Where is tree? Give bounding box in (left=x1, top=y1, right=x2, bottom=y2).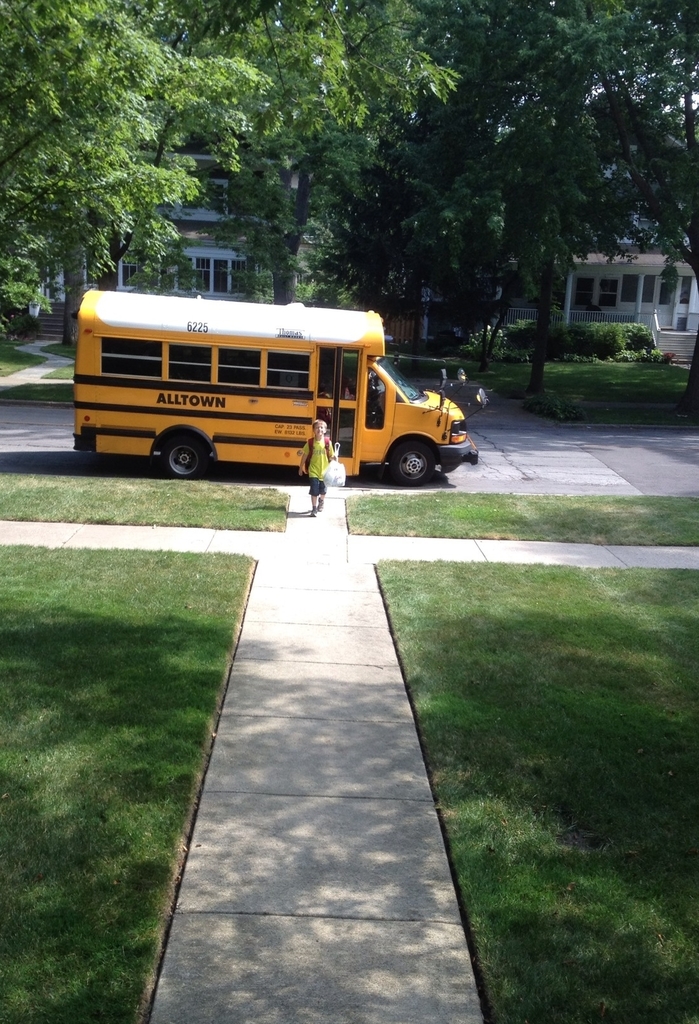
(left=0, top=49, right=251, bottom=306).
